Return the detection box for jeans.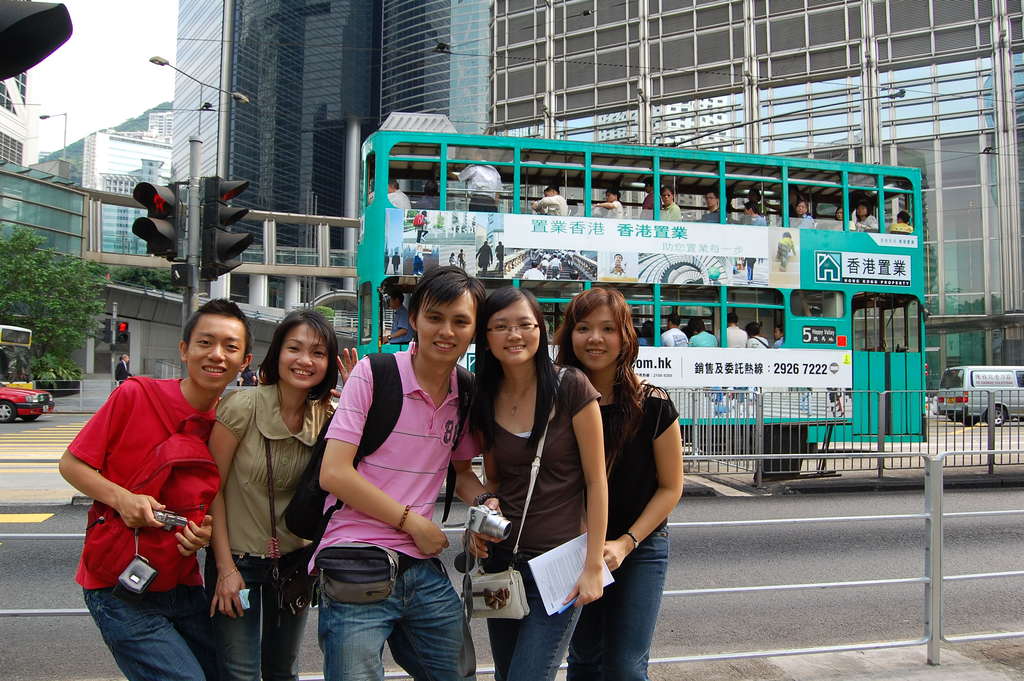
region(566, 533, 669, 680).
